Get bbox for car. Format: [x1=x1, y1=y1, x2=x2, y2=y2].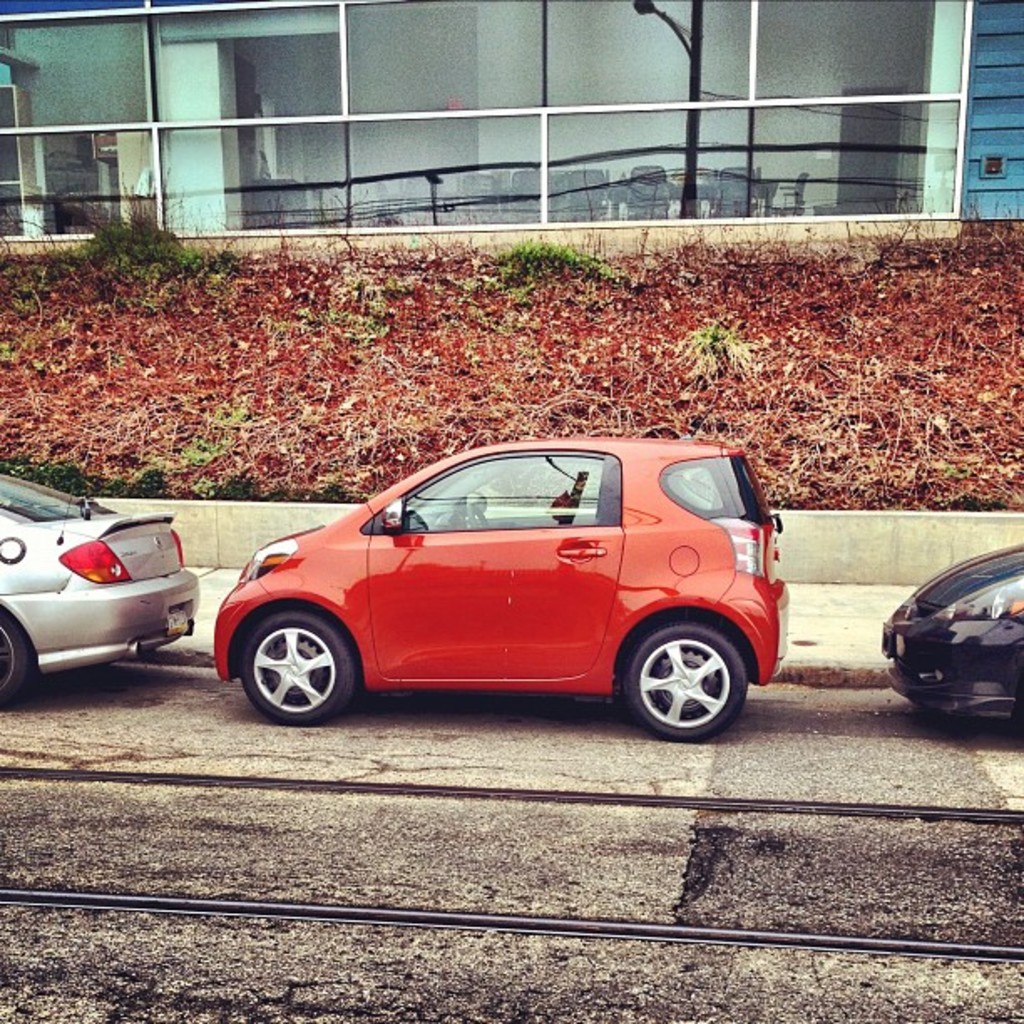
[x1=211, y1=448, x2=788, y2=735].
